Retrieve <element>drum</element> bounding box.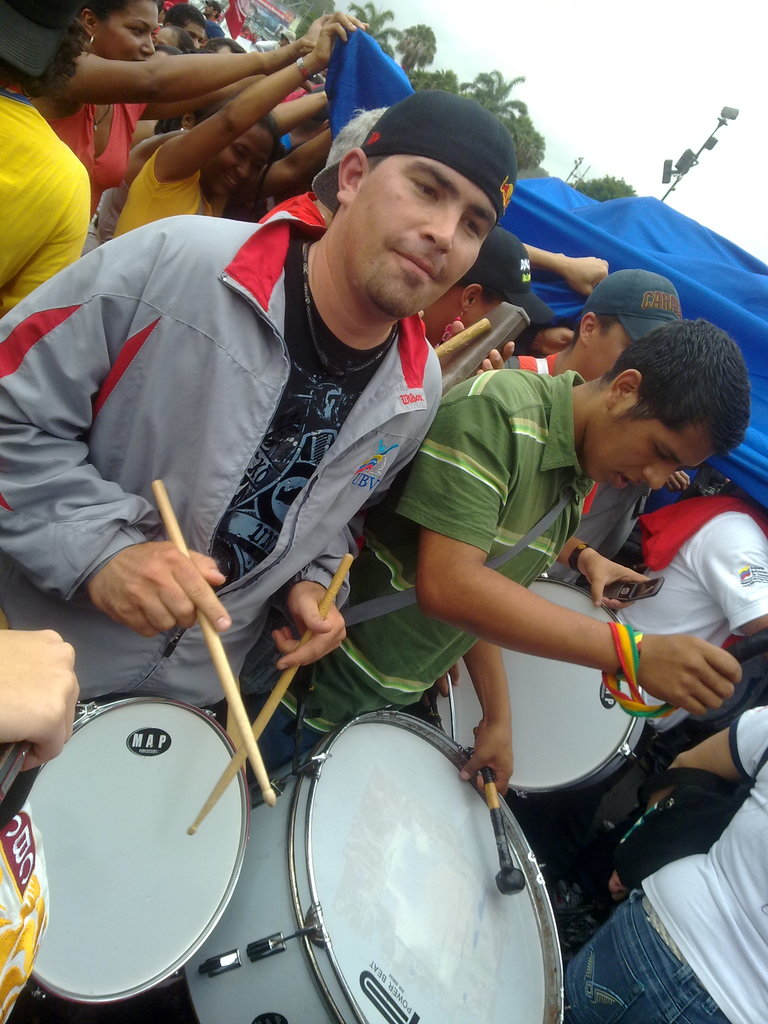
Bounding box: crop(434, 581, 639, 800).
